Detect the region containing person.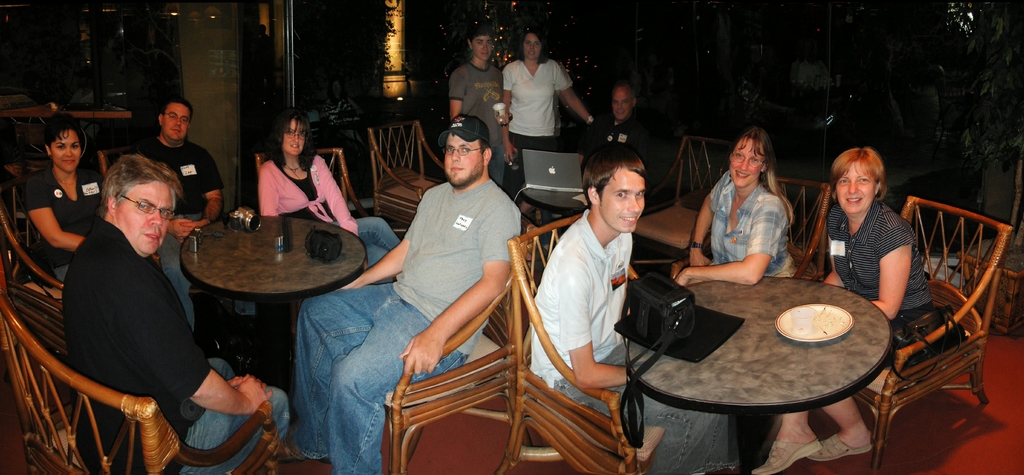
[752,146,916,474].
